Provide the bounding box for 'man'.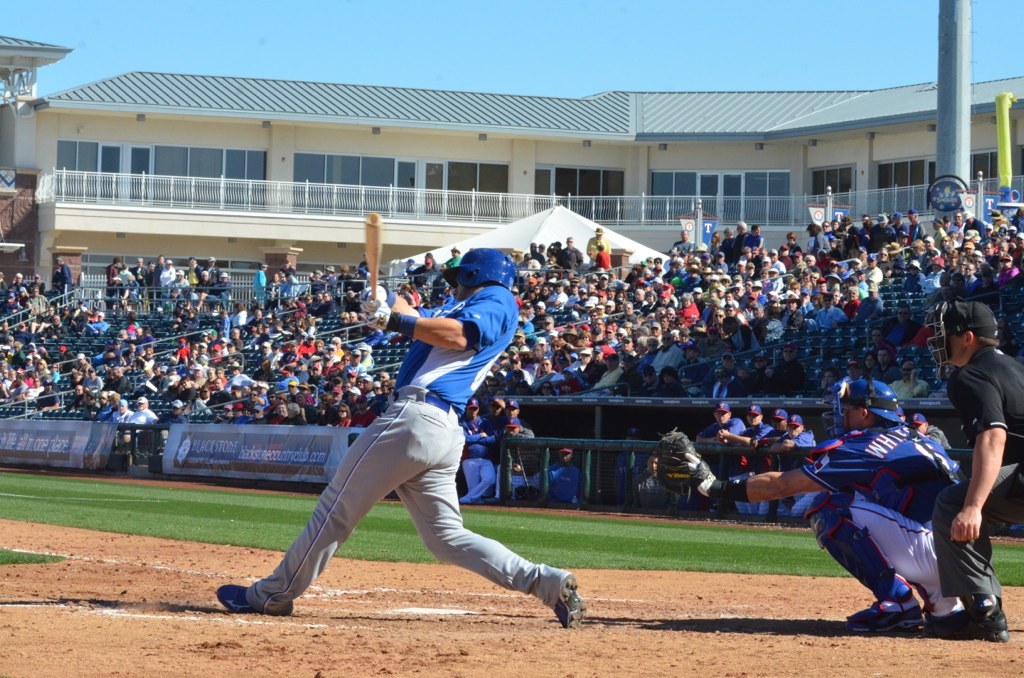
[41, 313, 68, 340].
